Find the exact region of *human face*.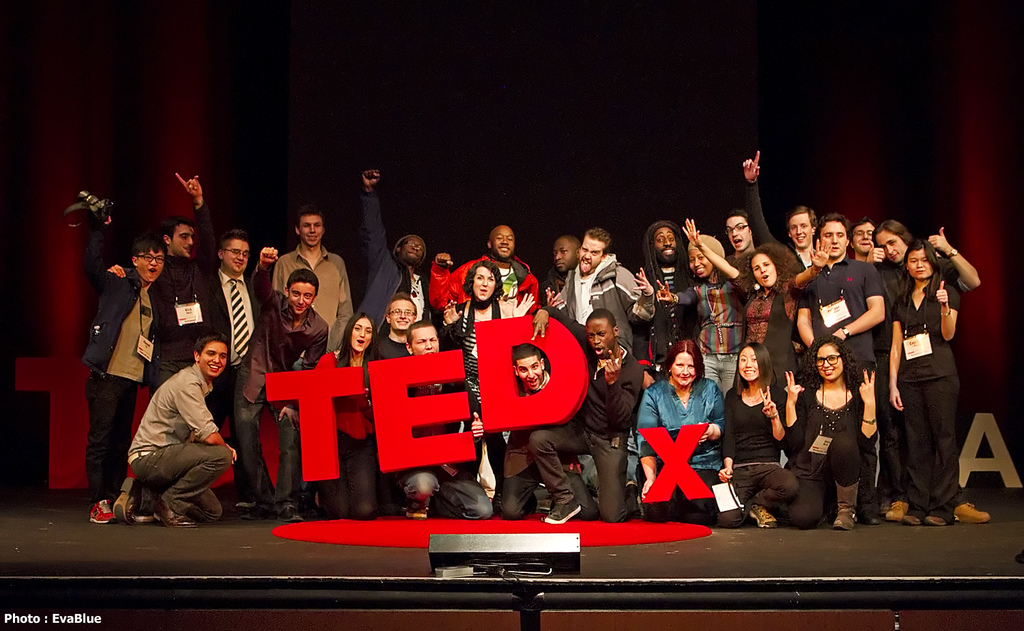
Exact region: <bbox>552, 237, 573, 272</bbox>.
